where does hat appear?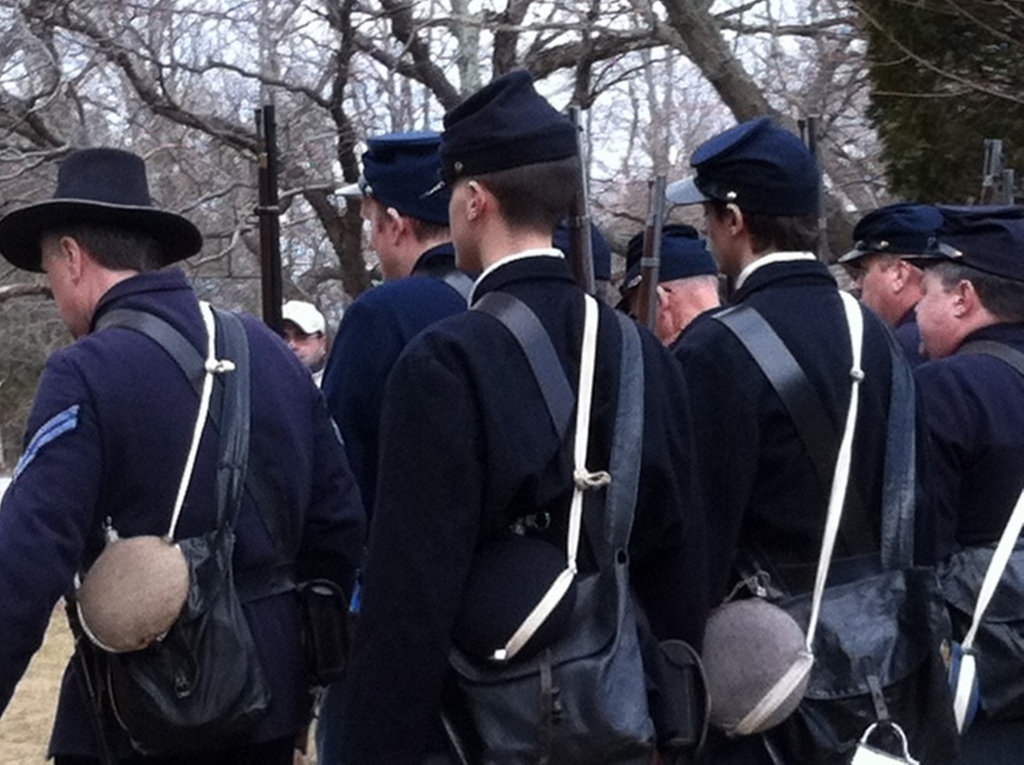
Appears at x1=835, y1=203, x2=941, y2=261.
